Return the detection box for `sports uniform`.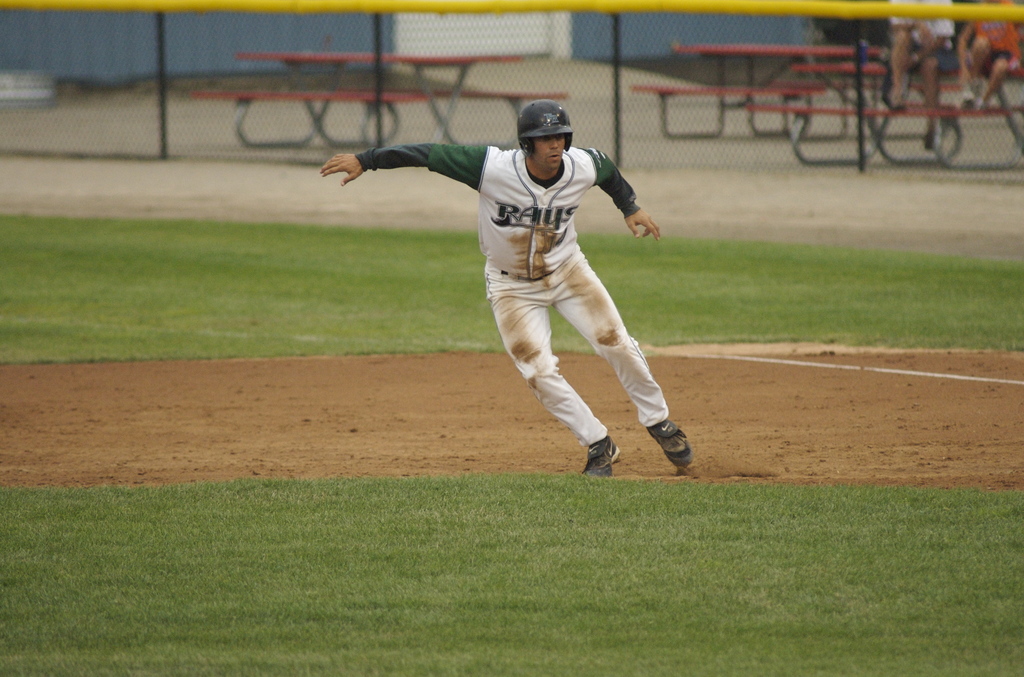
313/97/702/480.
